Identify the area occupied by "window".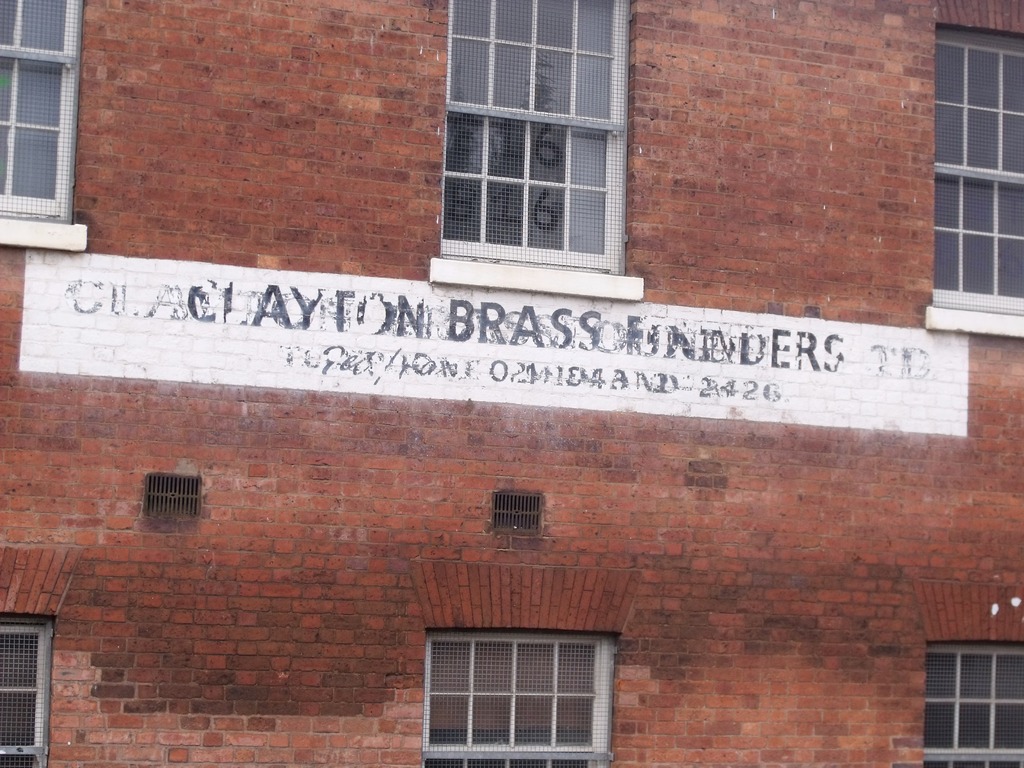
Area: x1=399 y1=632 x2=633 y2=767.
